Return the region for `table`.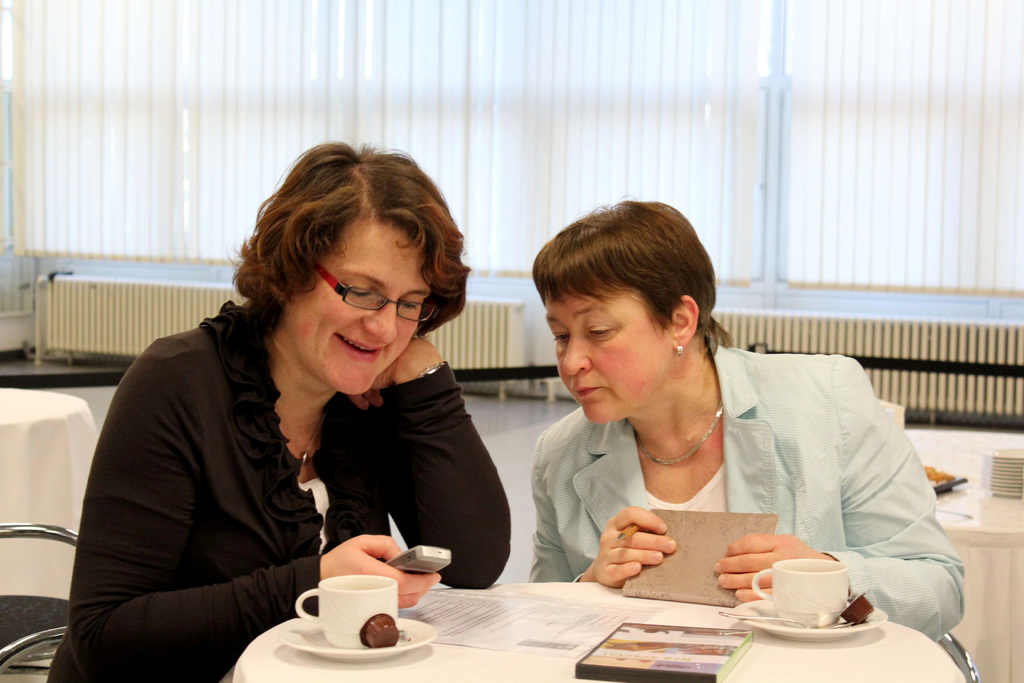
l=229, t=574, r=970, b=682.
